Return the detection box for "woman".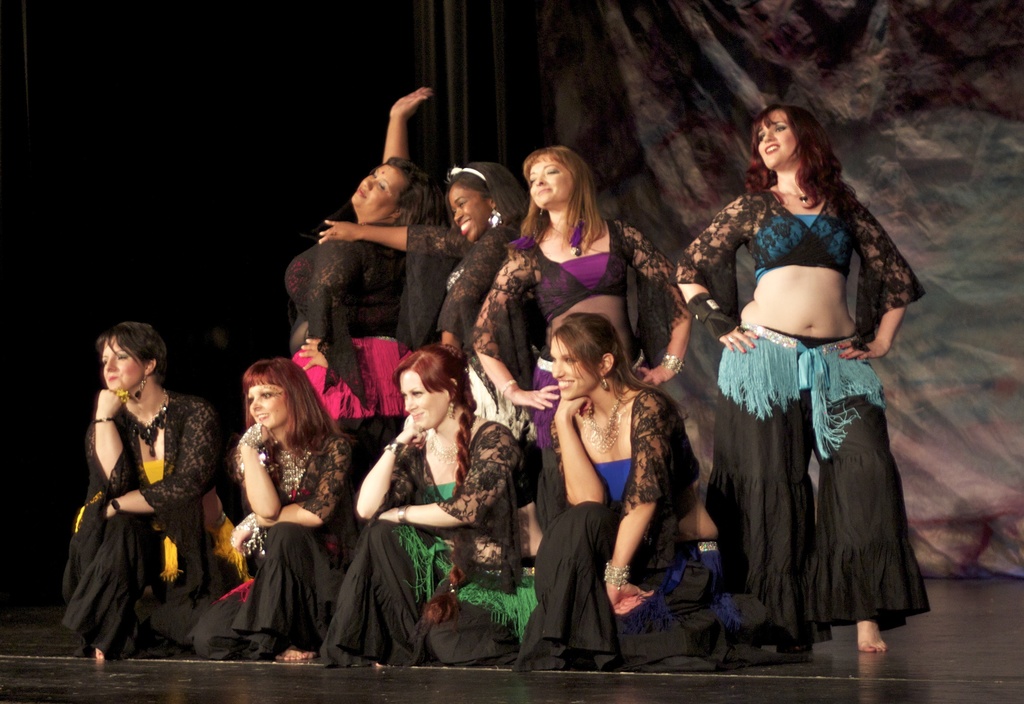
538/308/757/673.
